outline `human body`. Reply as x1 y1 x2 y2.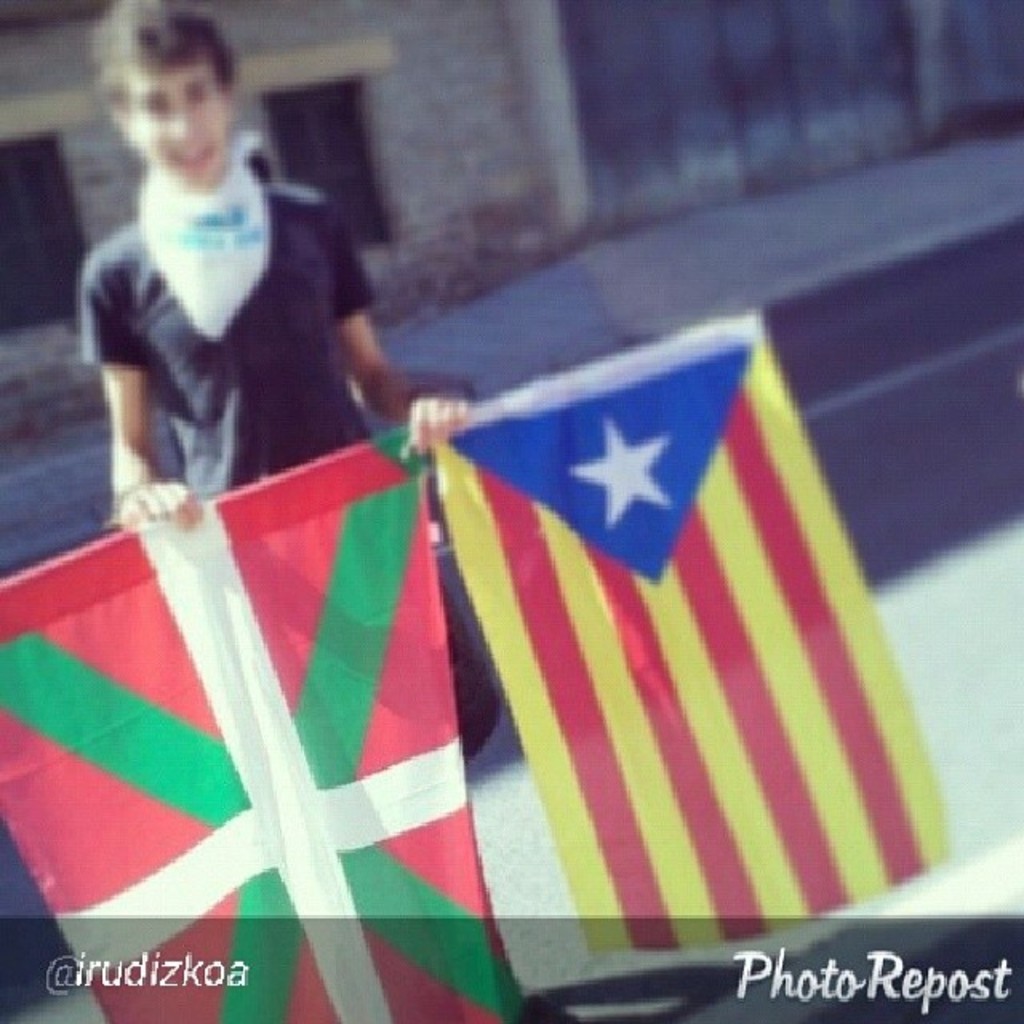
82 11 402 526.
